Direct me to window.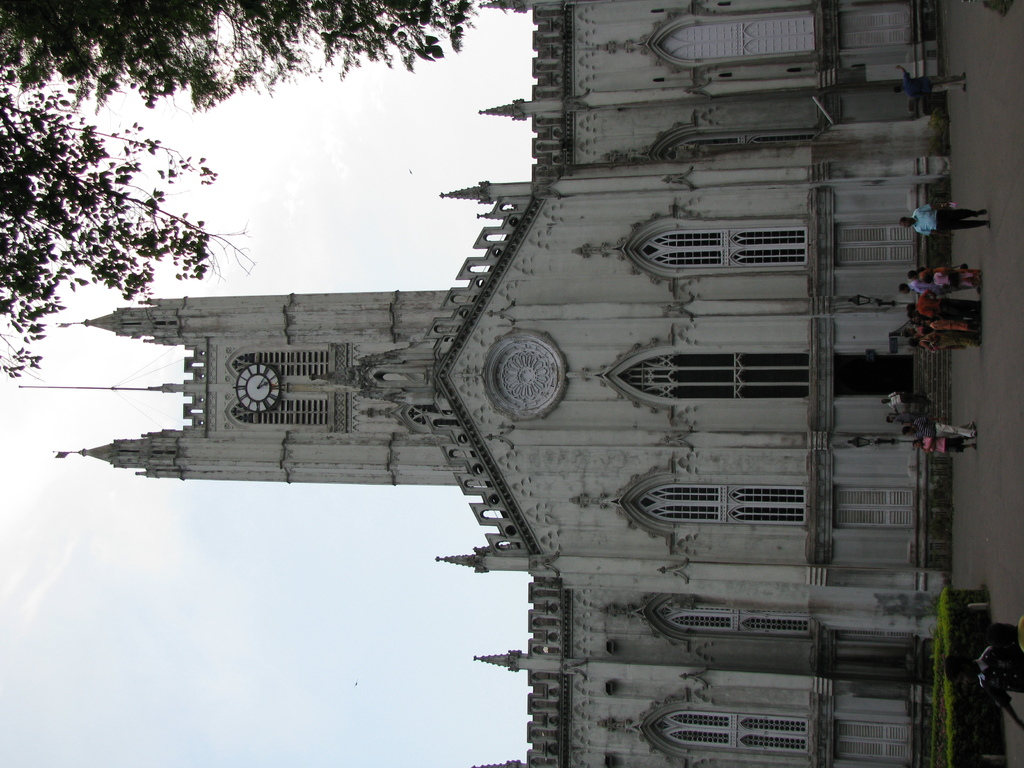
Direction: region(224, 340, 343, 424).
